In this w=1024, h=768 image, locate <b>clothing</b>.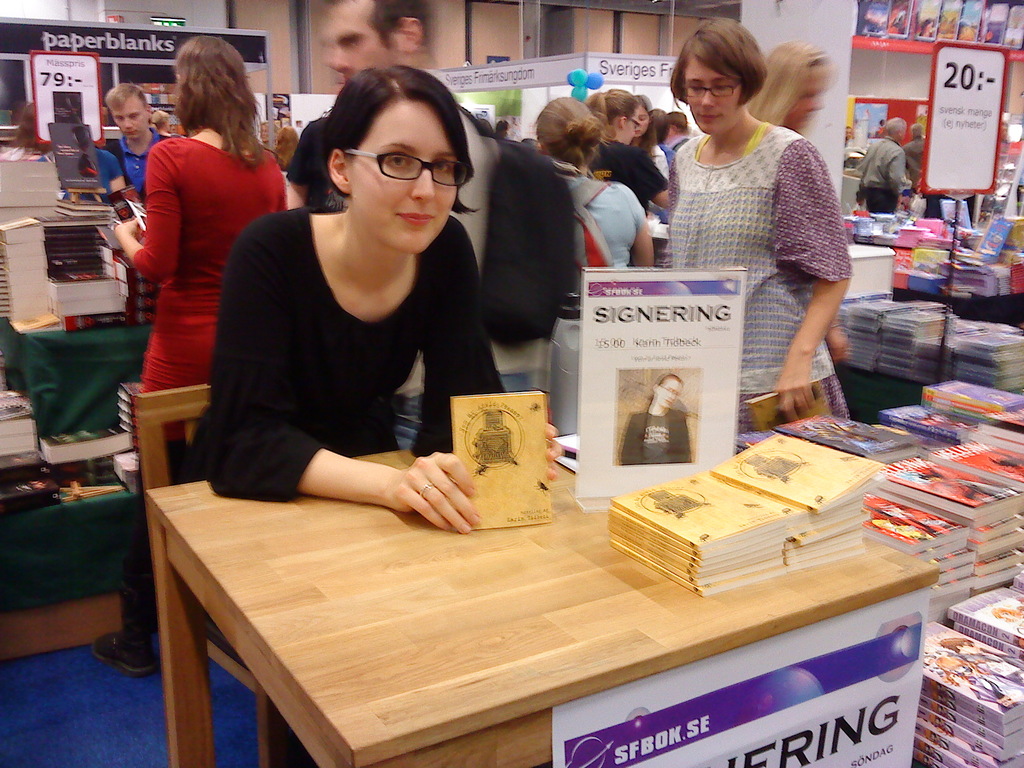
Bounding box: 95:113:167:198.
